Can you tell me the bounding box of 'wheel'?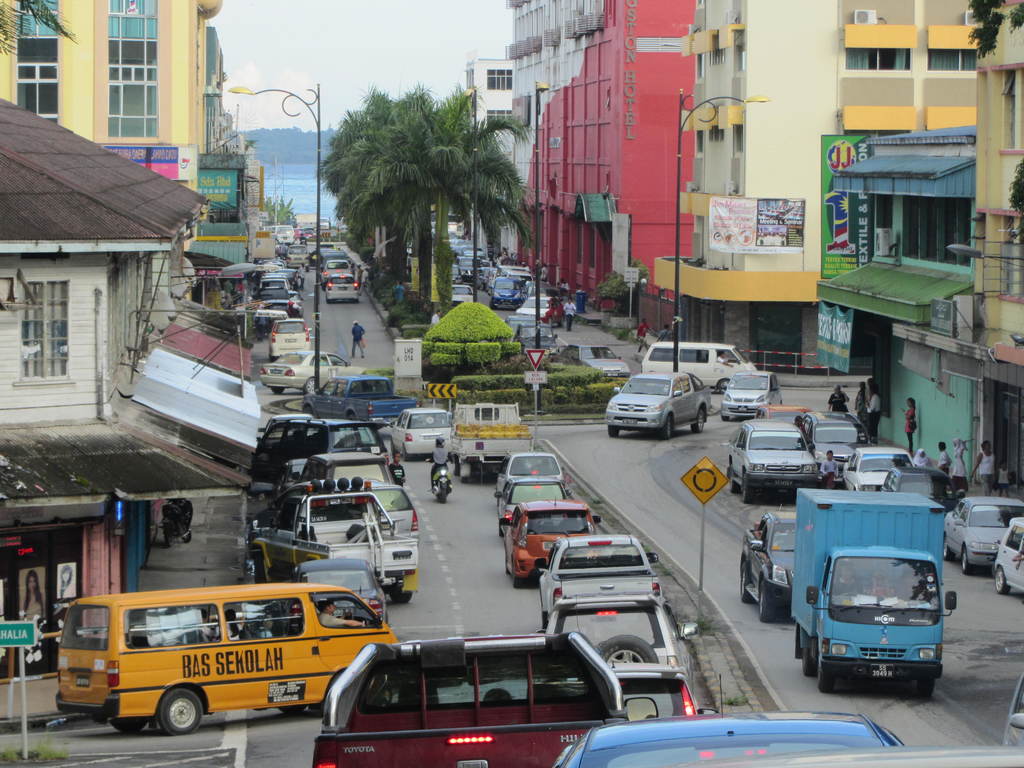
x1=742, y1=563, x2=756, y2=605.
